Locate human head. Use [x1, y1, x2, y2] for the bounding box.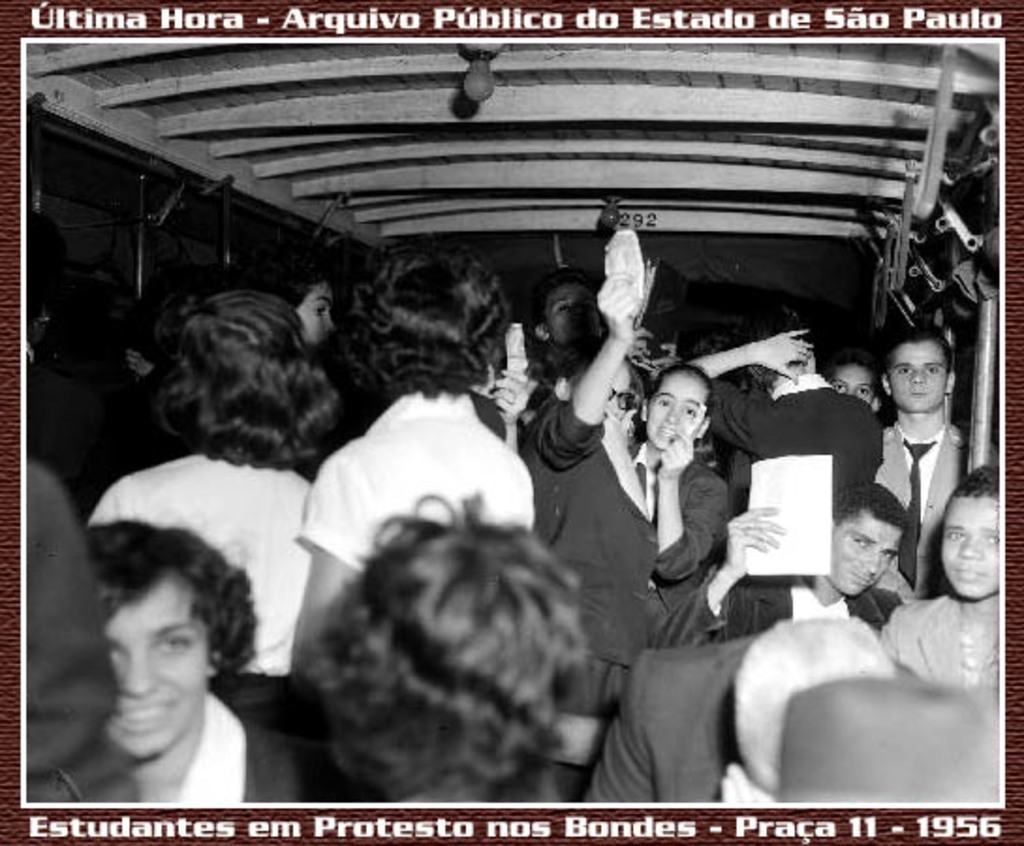
[641, 367, 710, 457].
